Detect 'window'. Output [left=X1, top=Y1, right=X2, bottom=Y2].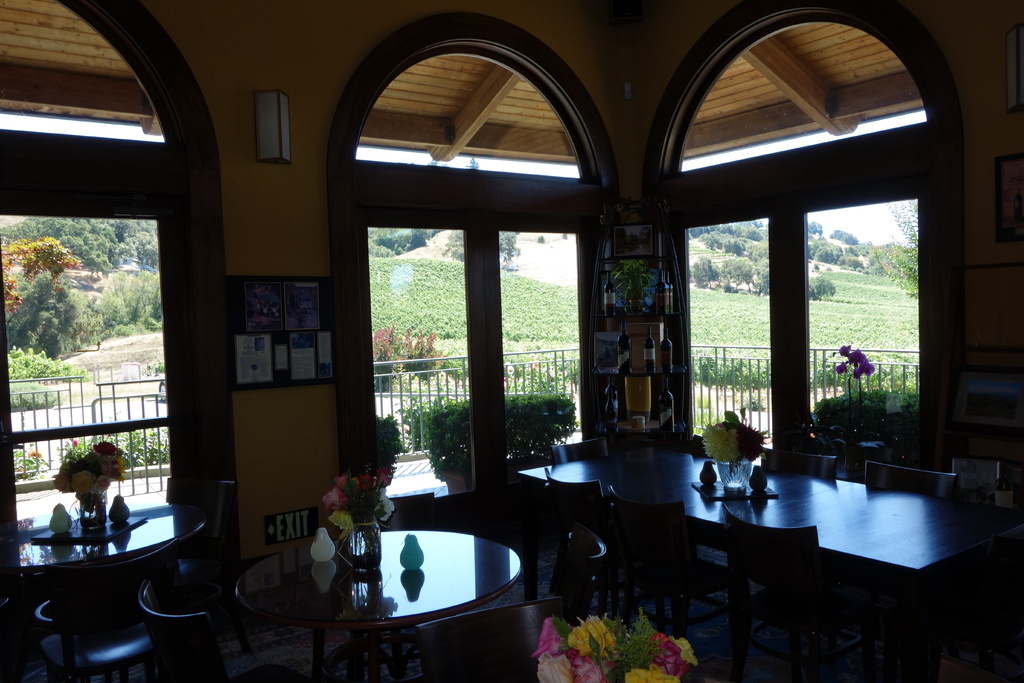
[left=326, top=9, right=630, bottom=551].
